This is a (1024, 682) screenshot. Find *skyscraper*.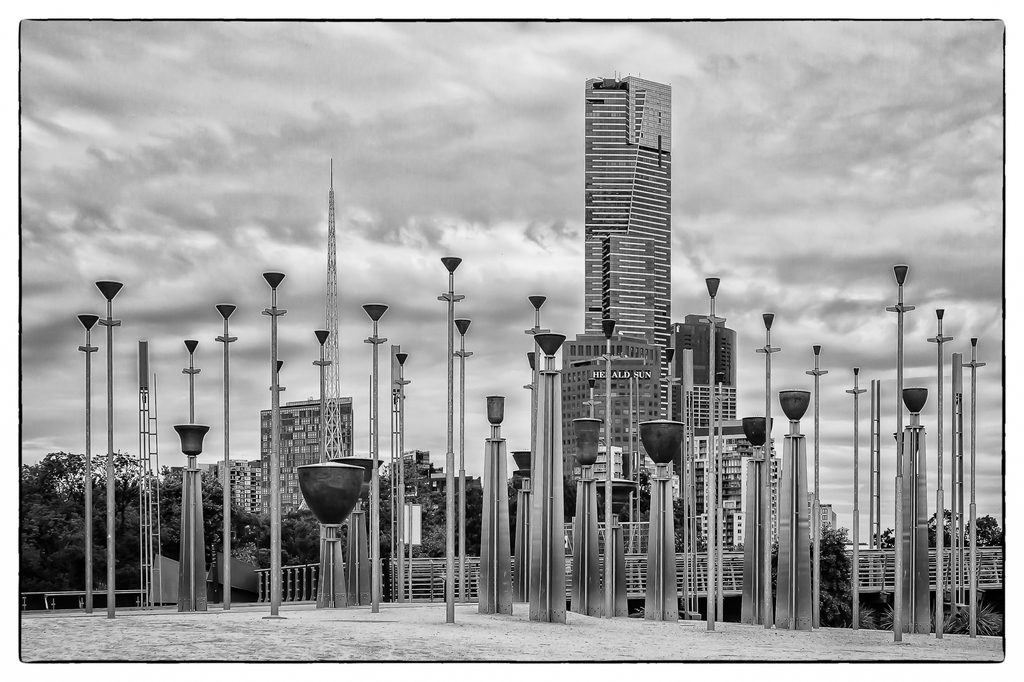
Bounding box: 252 390 357 517.
